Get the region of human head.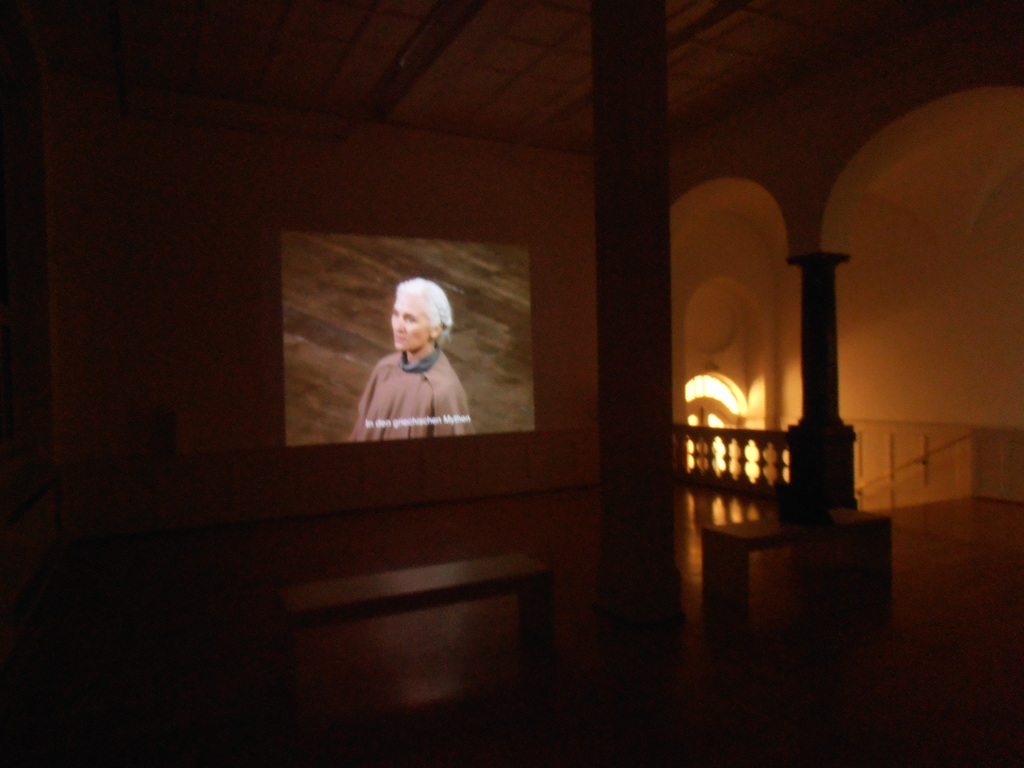
l=374, t=280, r=454, b=366.
